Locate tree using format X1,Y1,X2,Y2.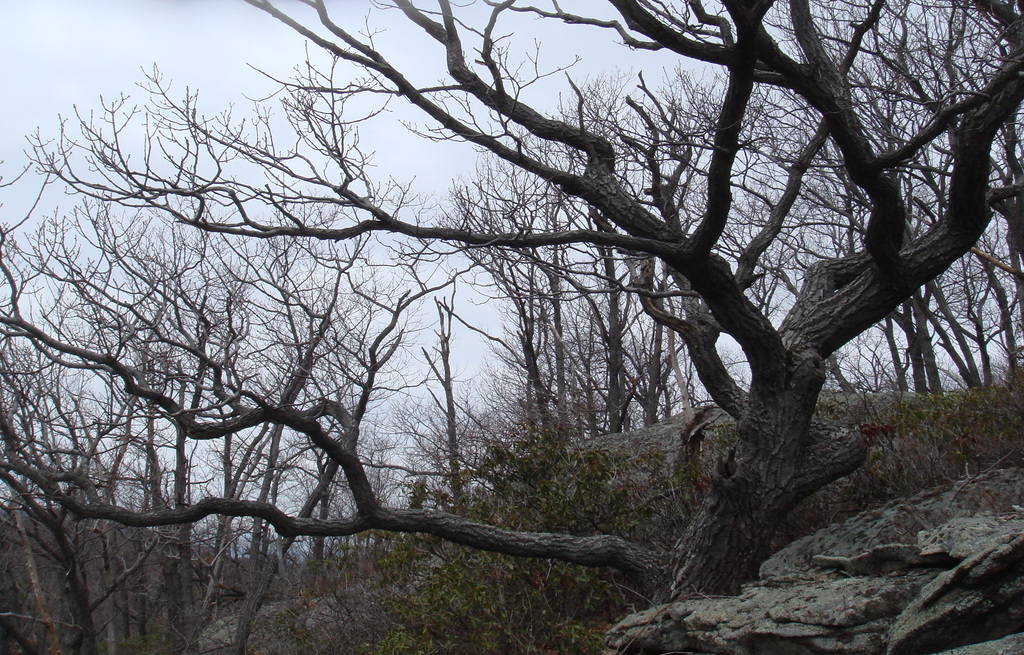
589,0,1023,402.
